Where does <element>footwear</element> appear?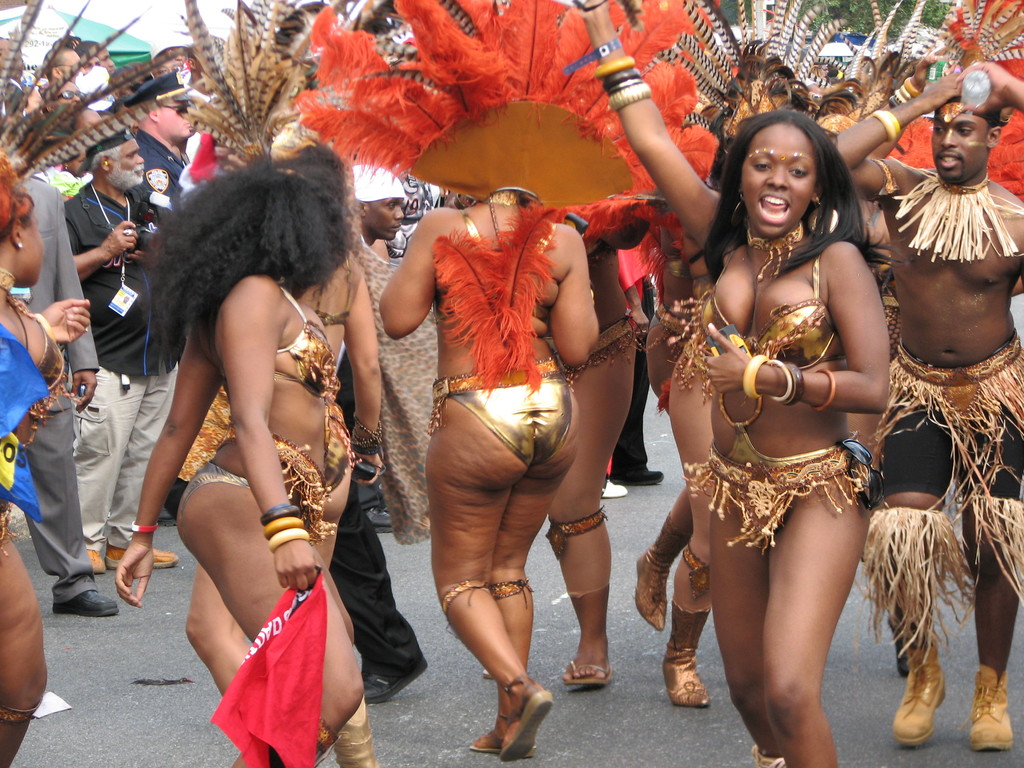
Appears at Rect(84, 549, 106, 576).
